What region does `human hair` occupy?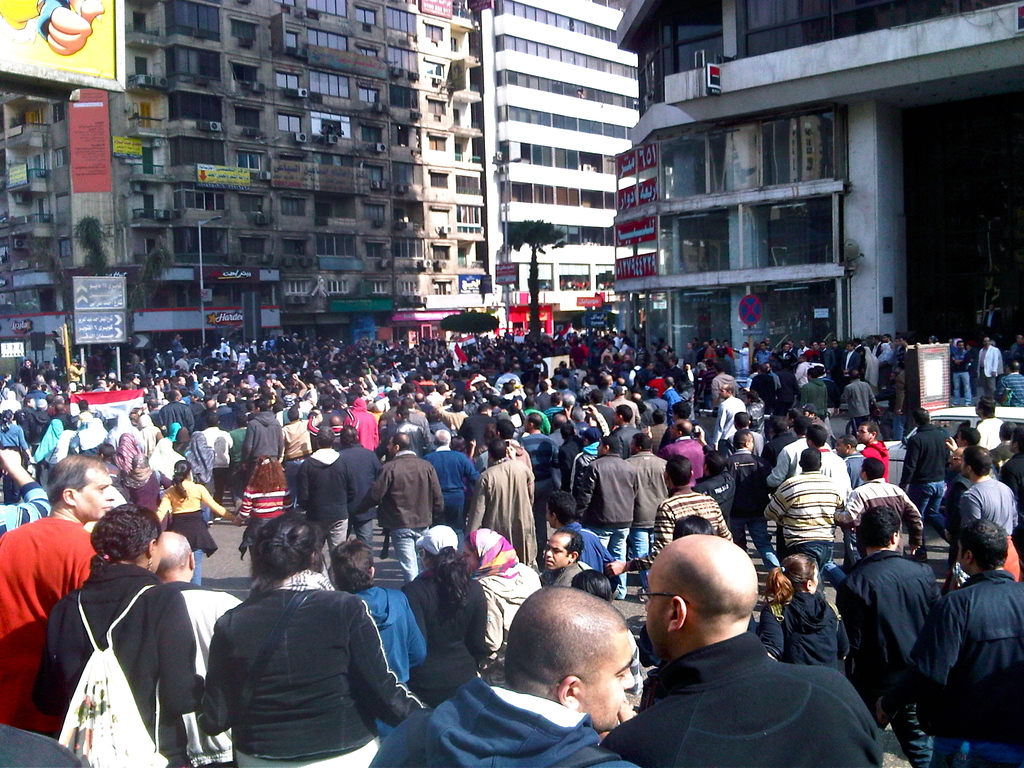
332/537/378/591.
